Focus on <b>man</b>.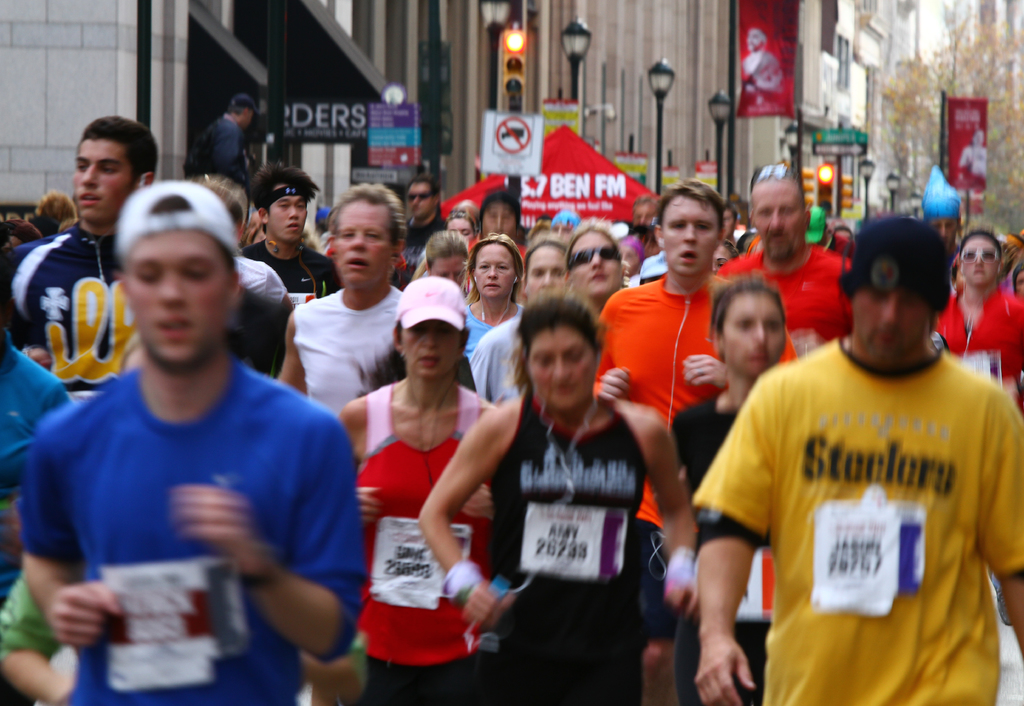
Focused at [591, 179, 739, 705].
